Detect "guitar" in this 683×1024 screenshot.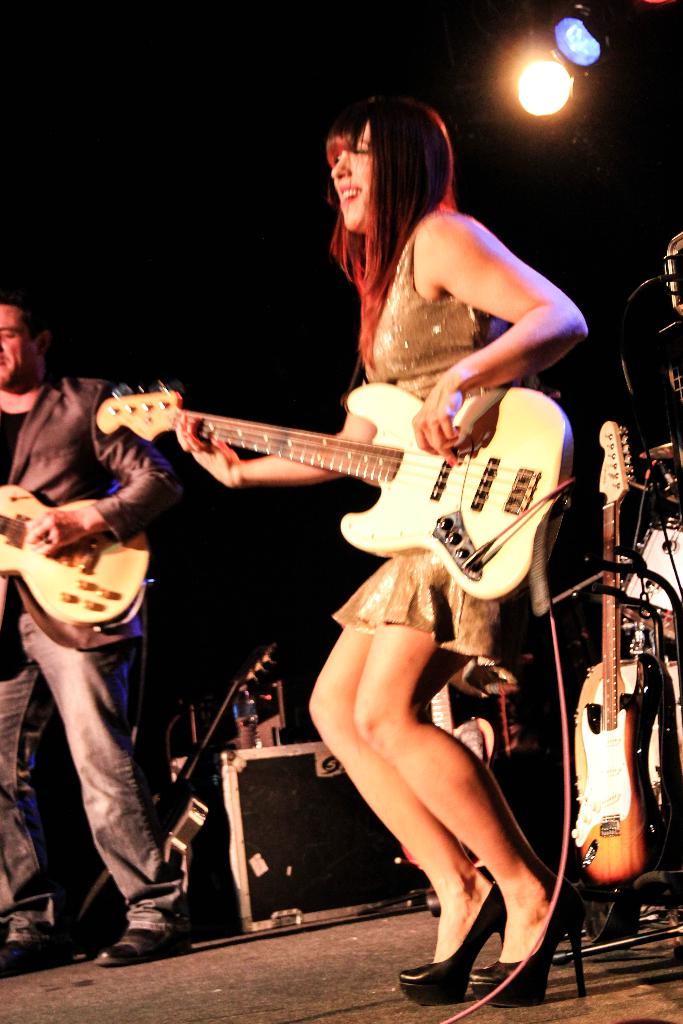
Detection: bbox=(0, 481, 160, 653).
